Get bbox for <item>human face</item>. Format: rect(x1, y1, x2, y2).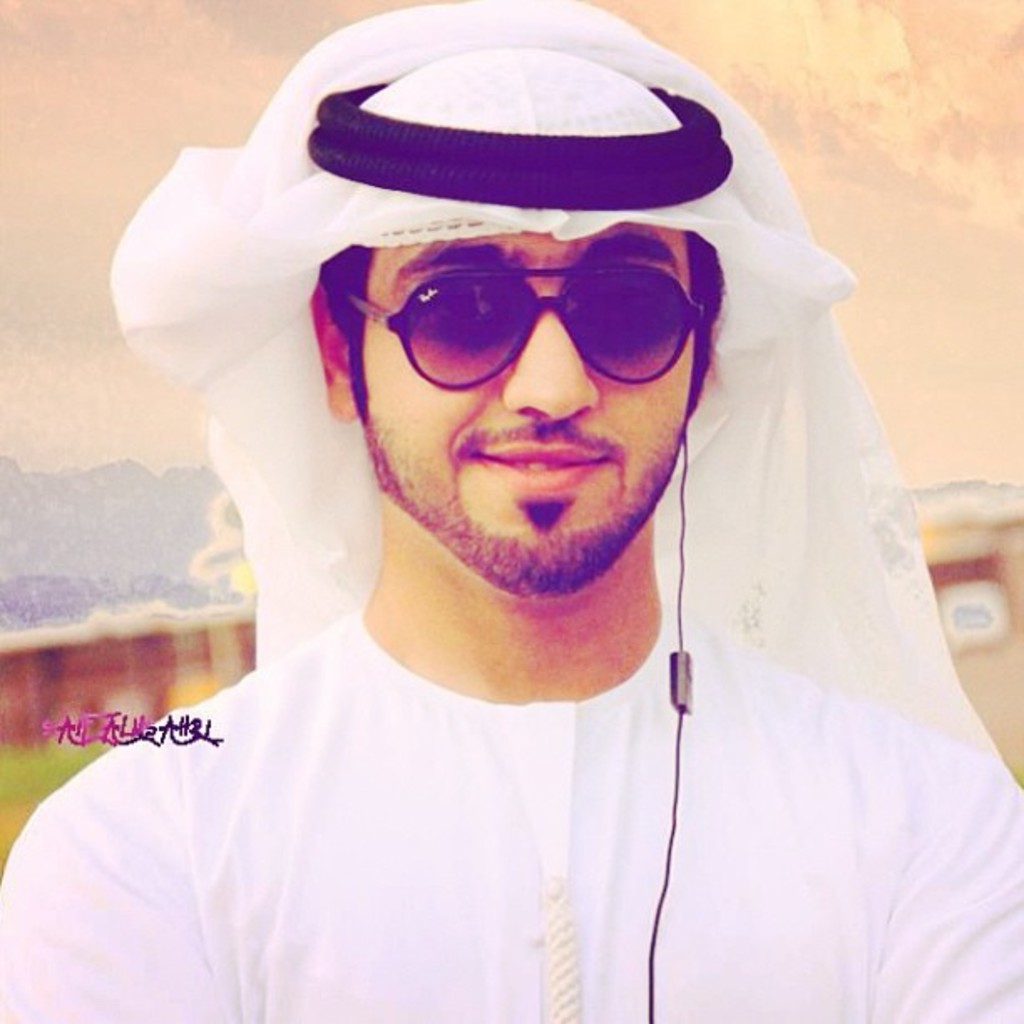
rect(365, 221, 693, 539).
